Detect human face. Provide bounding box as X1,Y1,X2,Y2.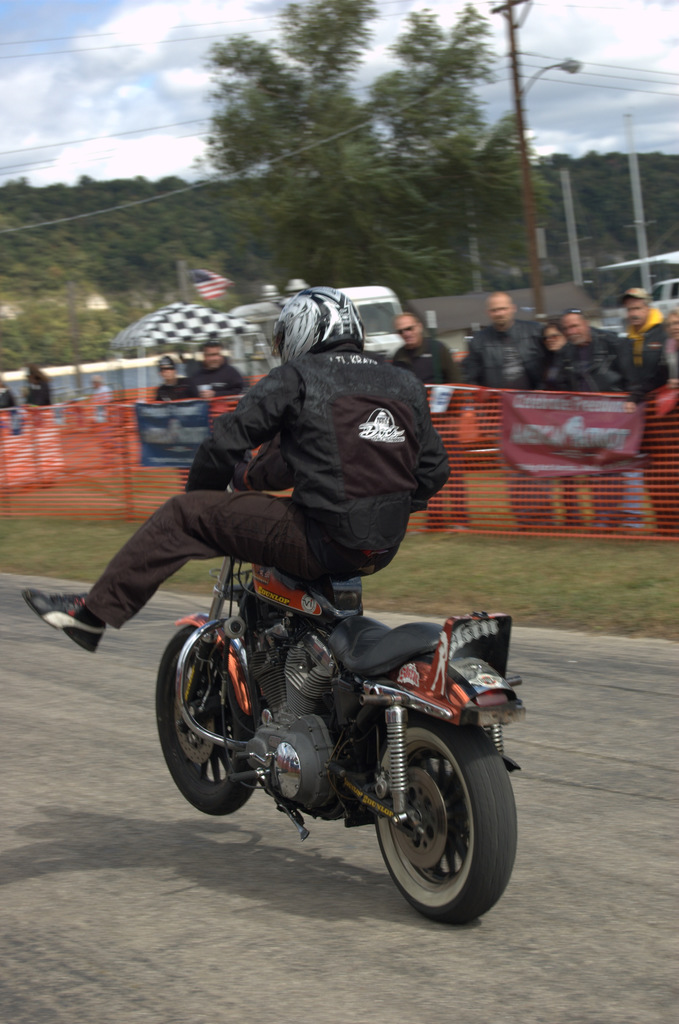
487,298,511,322.
